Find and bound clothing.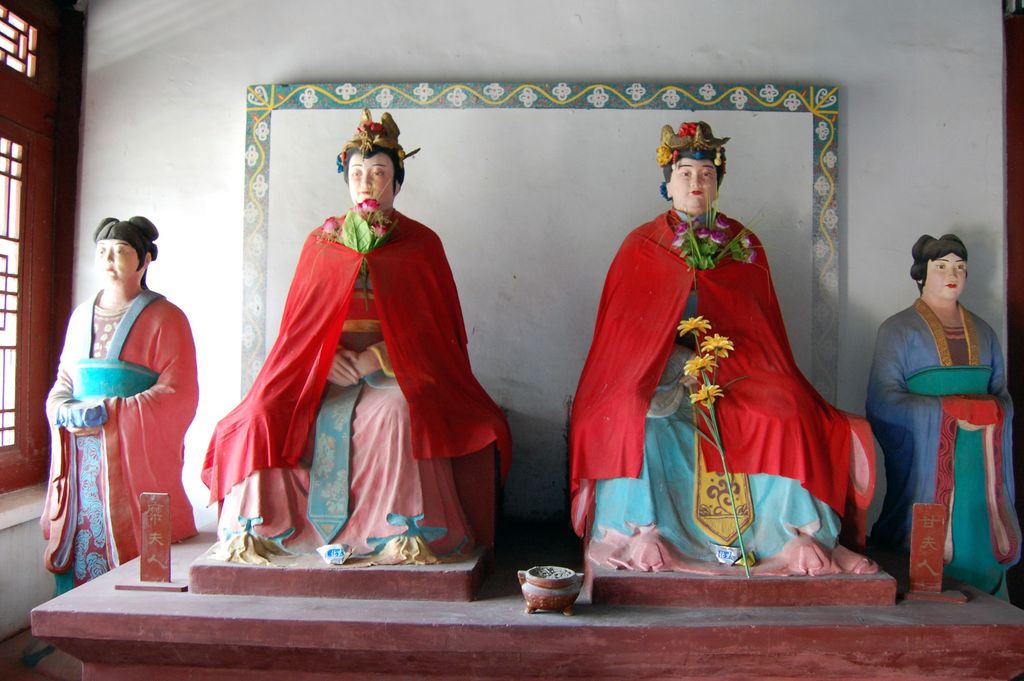
Bound: rect(595, 186, 881, 575).
